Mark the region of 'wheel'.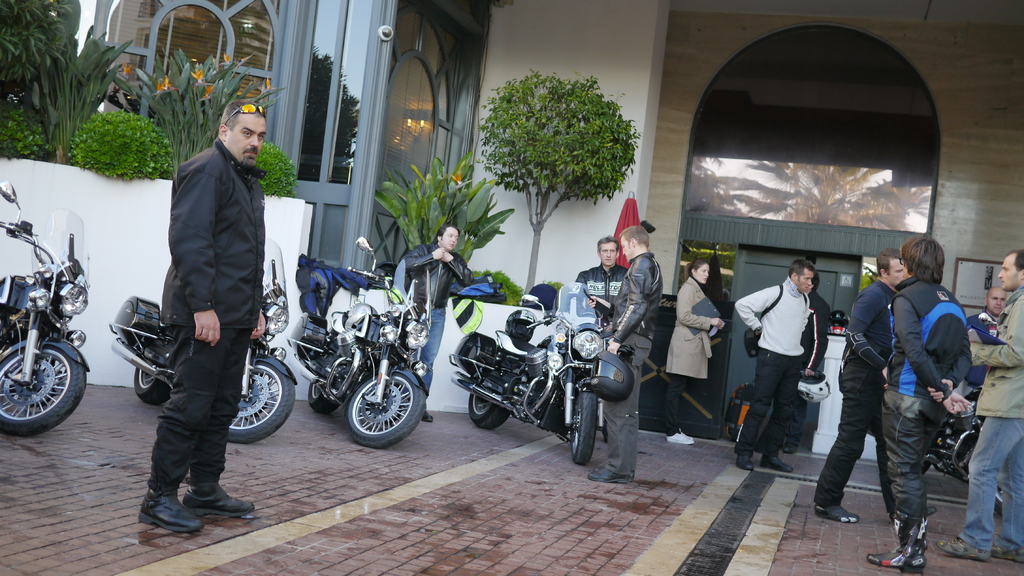
Region: detection(0, 344, 86, 436).
